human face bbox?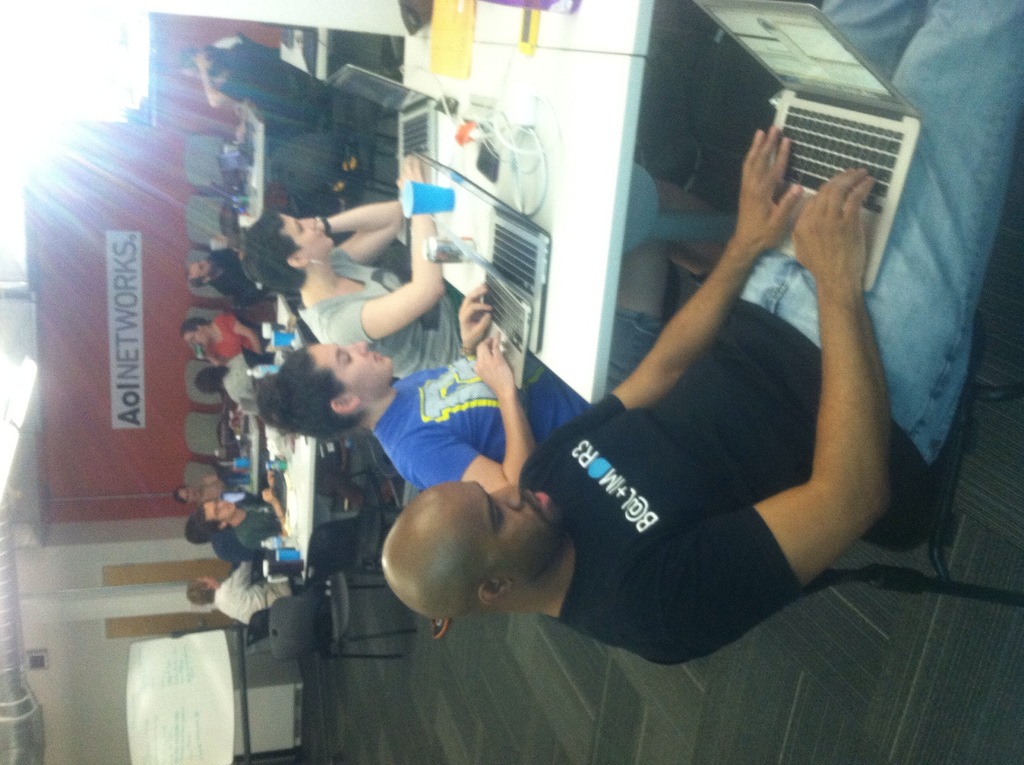
196 573 220 593
